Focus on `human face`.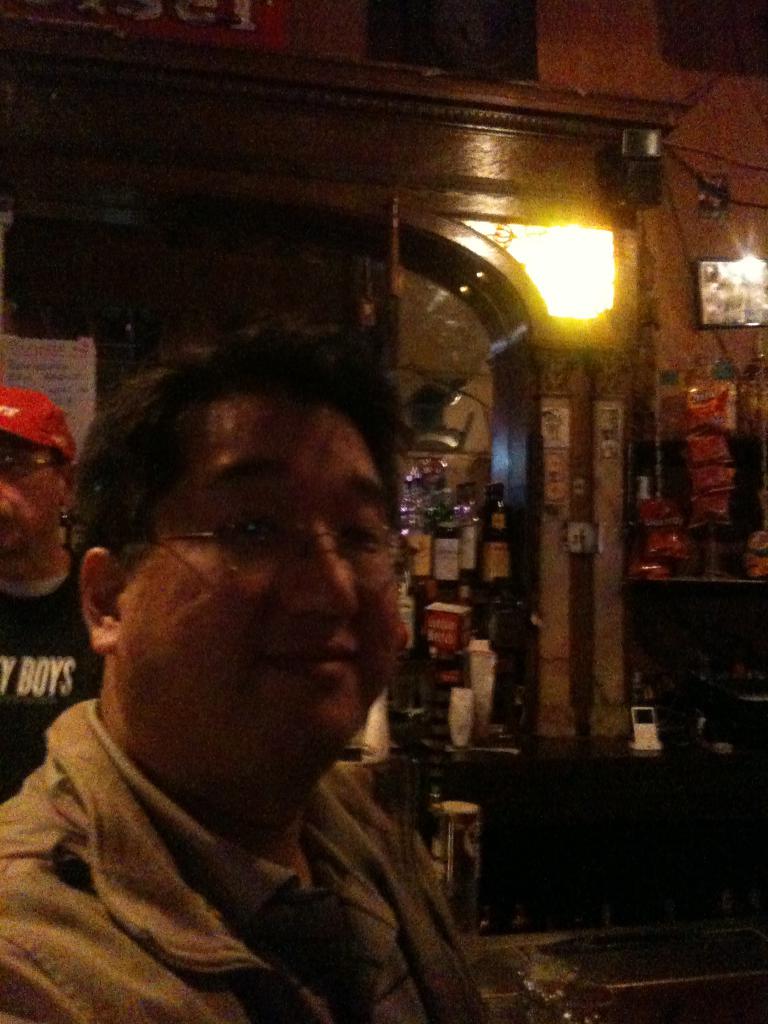
Focused at (left=126, top=400, right=403, bottom=755).
